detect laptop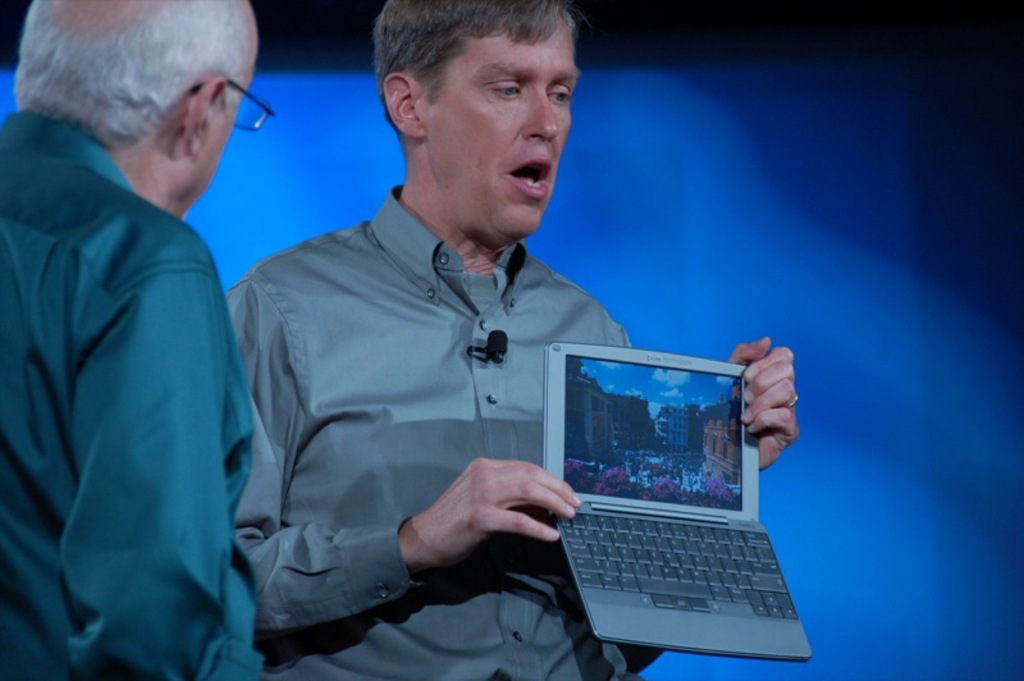
BBox(525, 324, 818, 680)
